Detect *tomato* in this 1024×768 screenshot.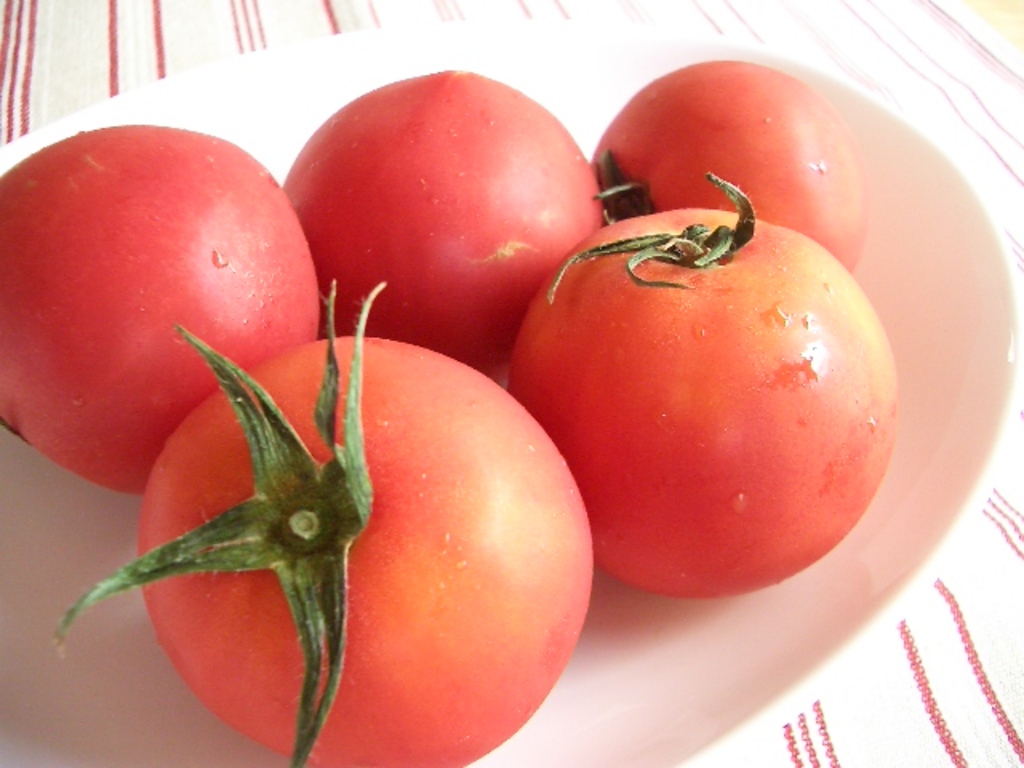
Detection: detection(0, 118, 341, 491).
